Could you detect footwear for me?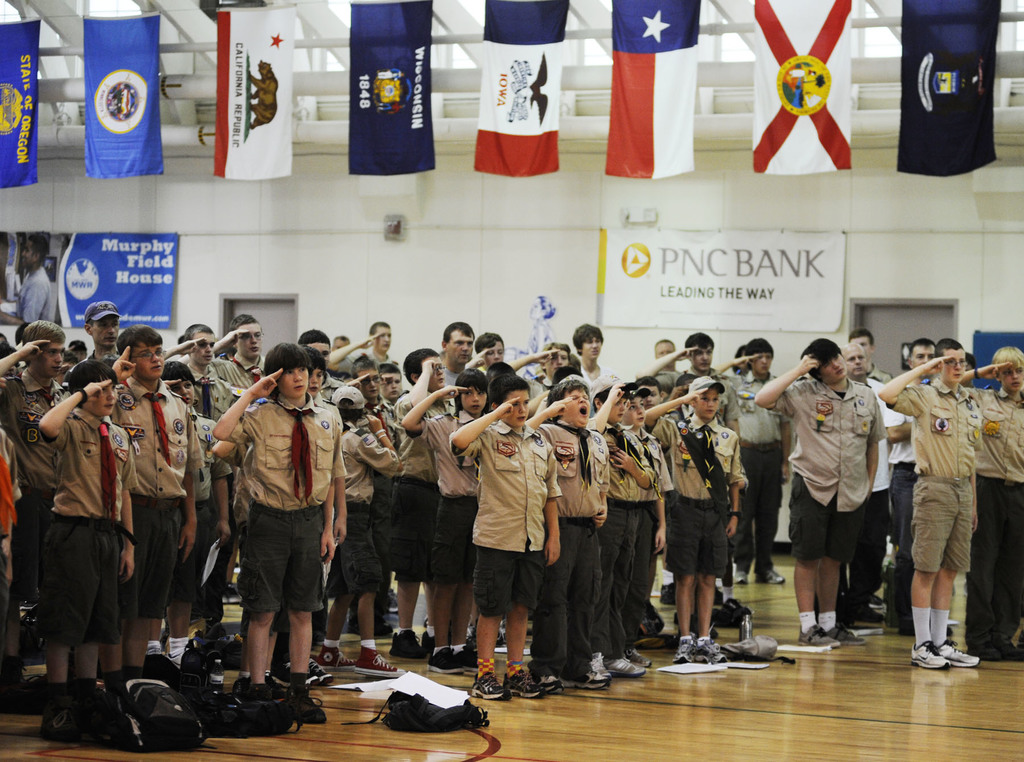
Detection result: Rect(723, 597, 748, 610).
